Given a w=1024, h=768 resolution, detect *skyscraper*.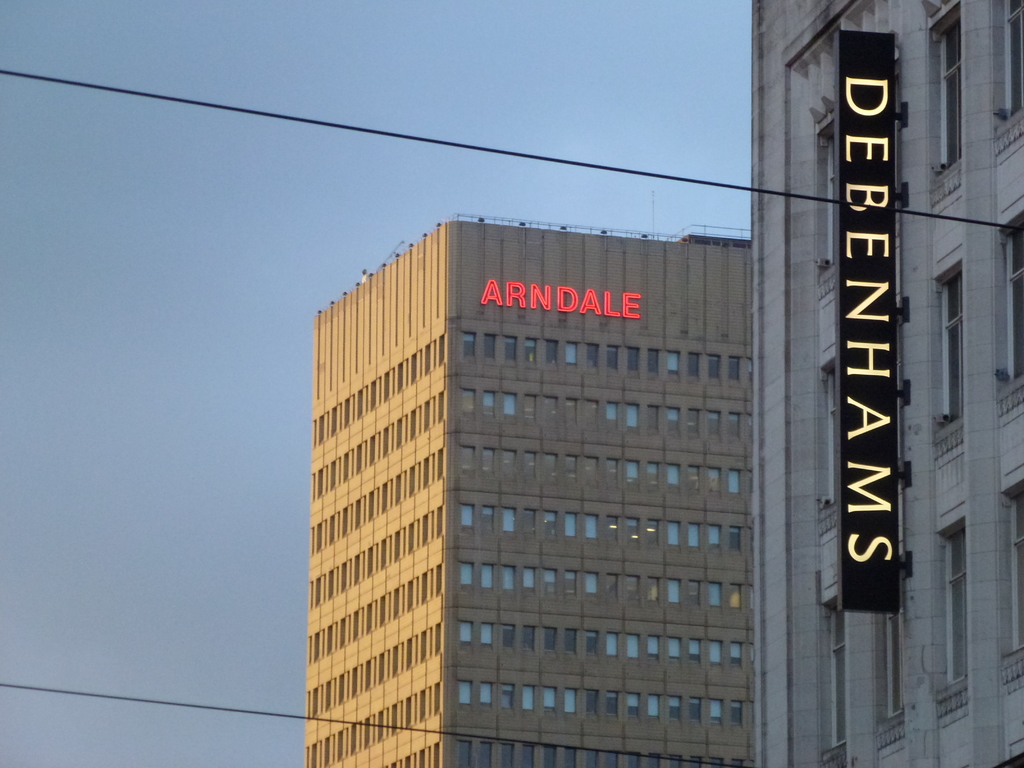
l=746, t=2, r=1023, b=767.
